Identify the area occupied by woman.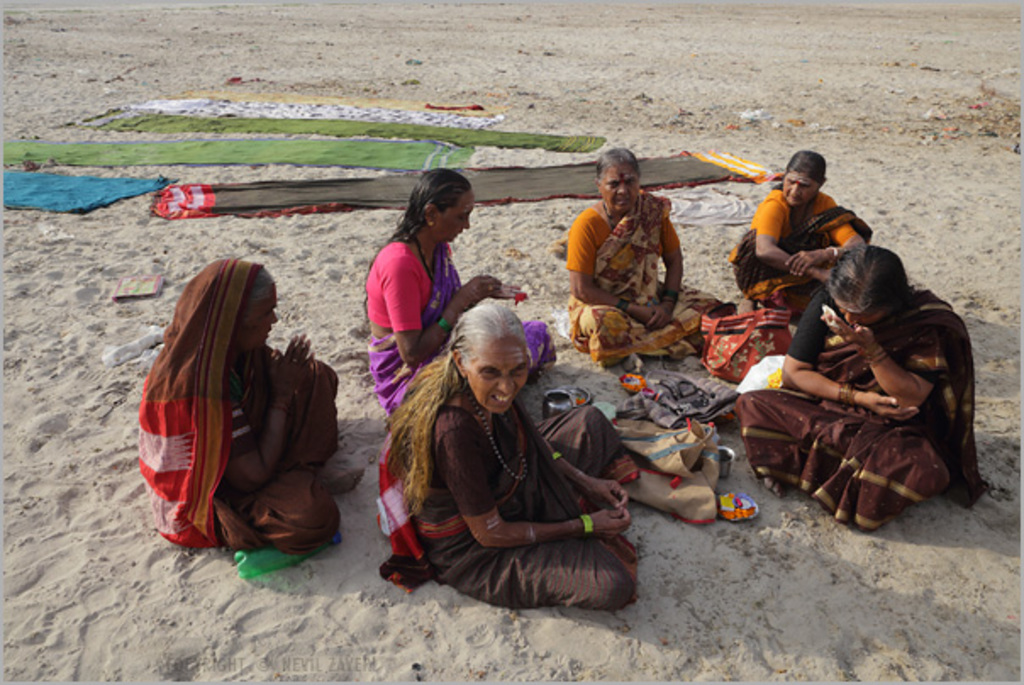
Area: left=137, top=258, right=366, bottom=556.
